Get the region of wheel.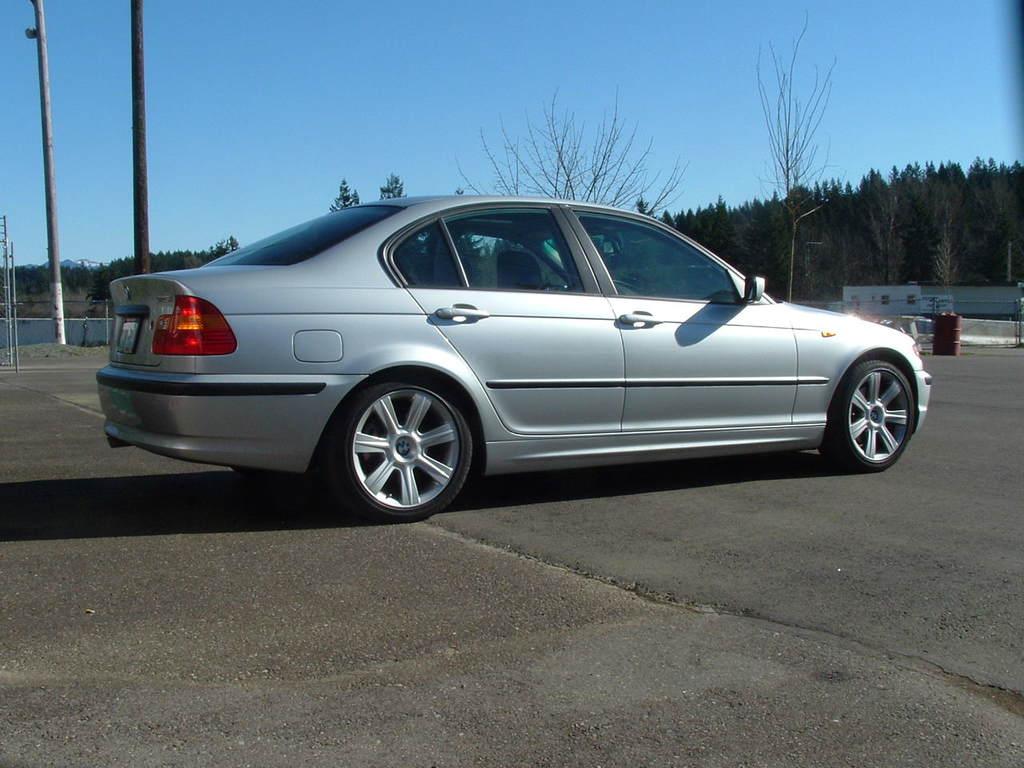
bbox=[820, 361, 912, 472].
